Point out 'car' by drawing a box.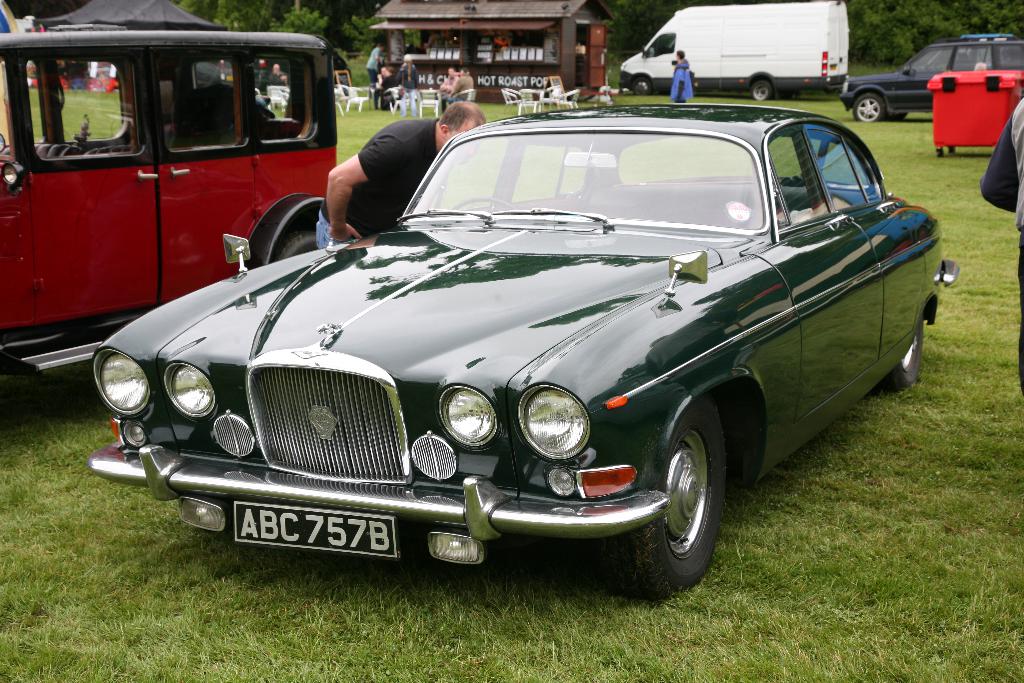
[left=84, top=102, right=957, bottom=614].
